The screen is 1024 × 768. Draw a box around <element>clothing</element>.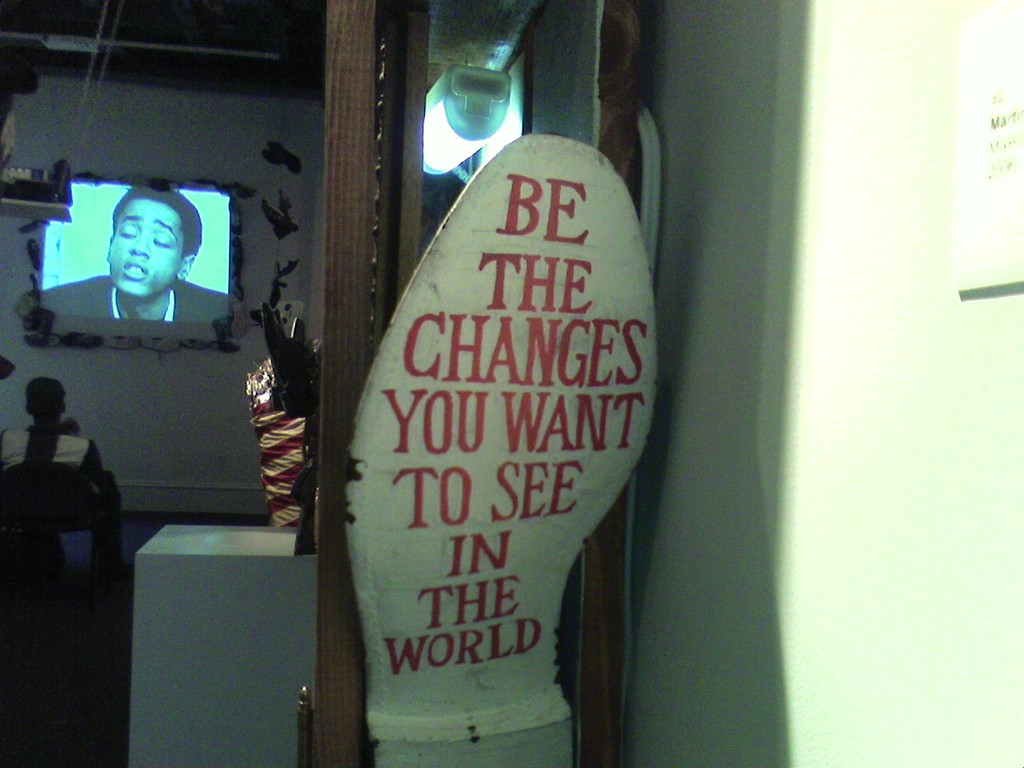
223, 280, 307, 534.
